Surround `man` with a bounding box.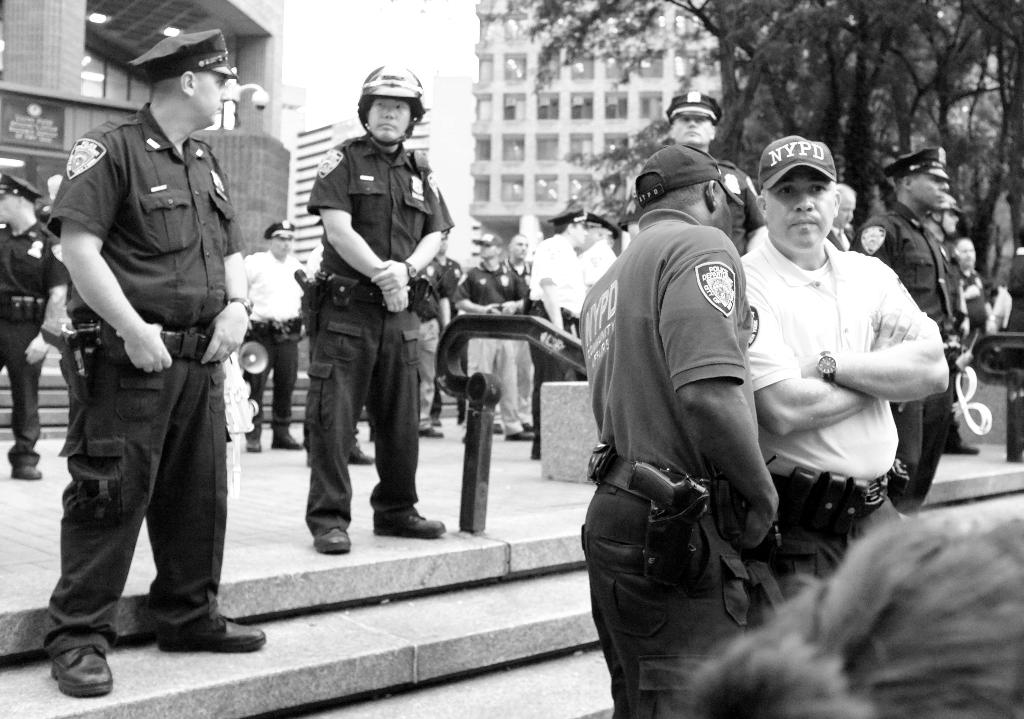
<bbox>849, 144, 965, 520</bbox>.
